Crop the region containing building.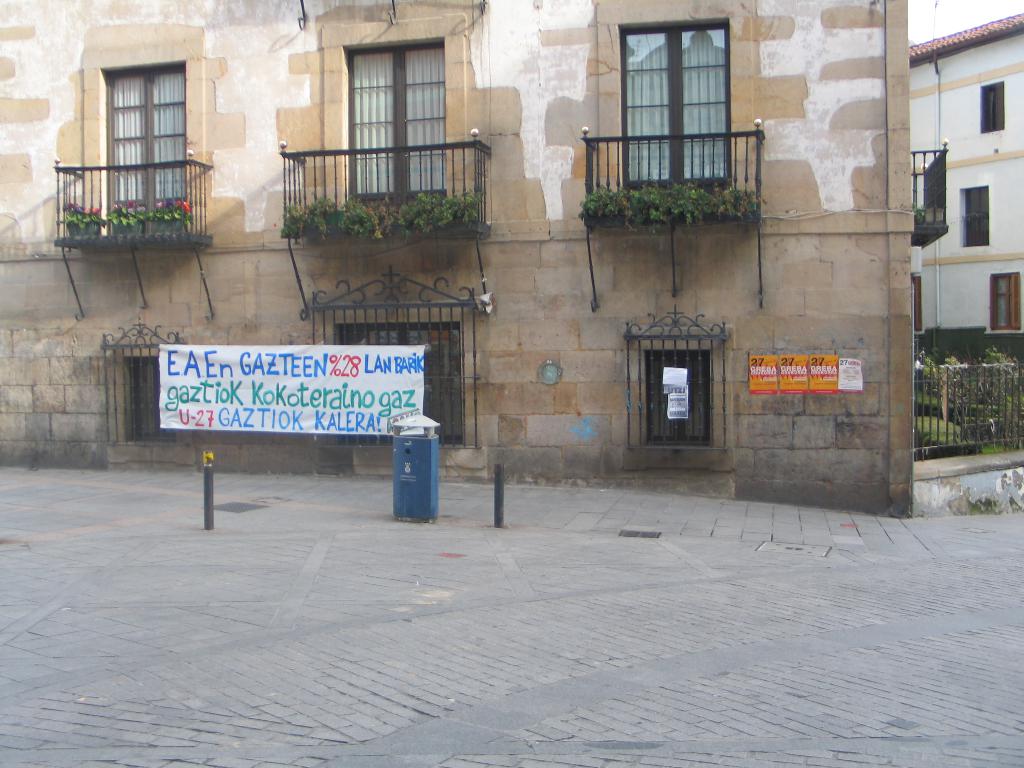
Crop region: <bbox>0, 1, 909, 512</bbox>.
